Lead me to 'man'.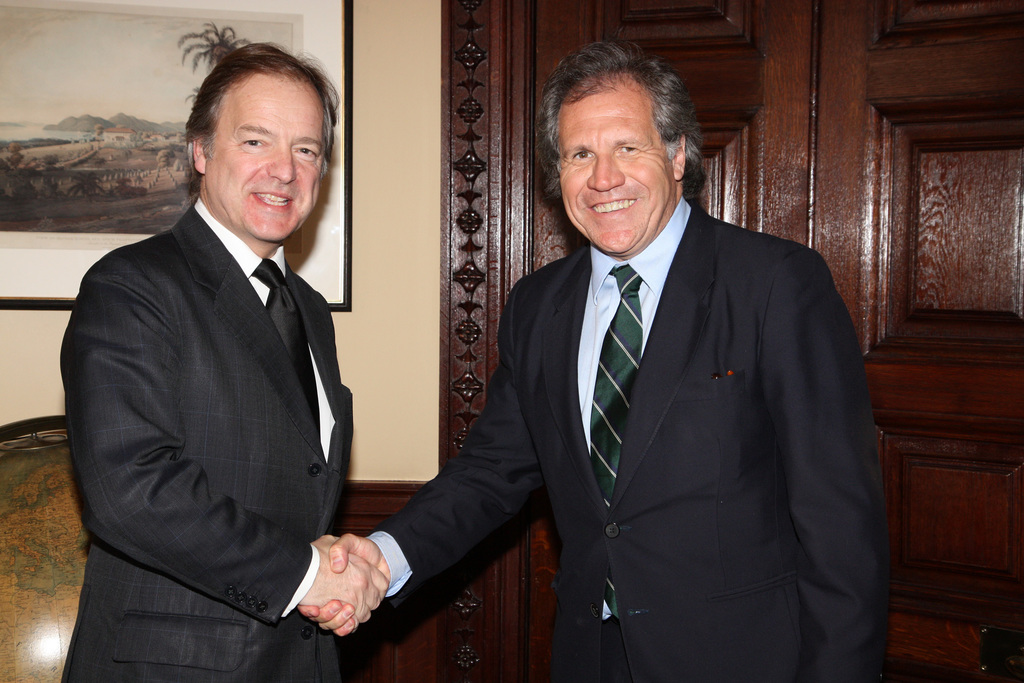
Lead to (57,42,397,682).
